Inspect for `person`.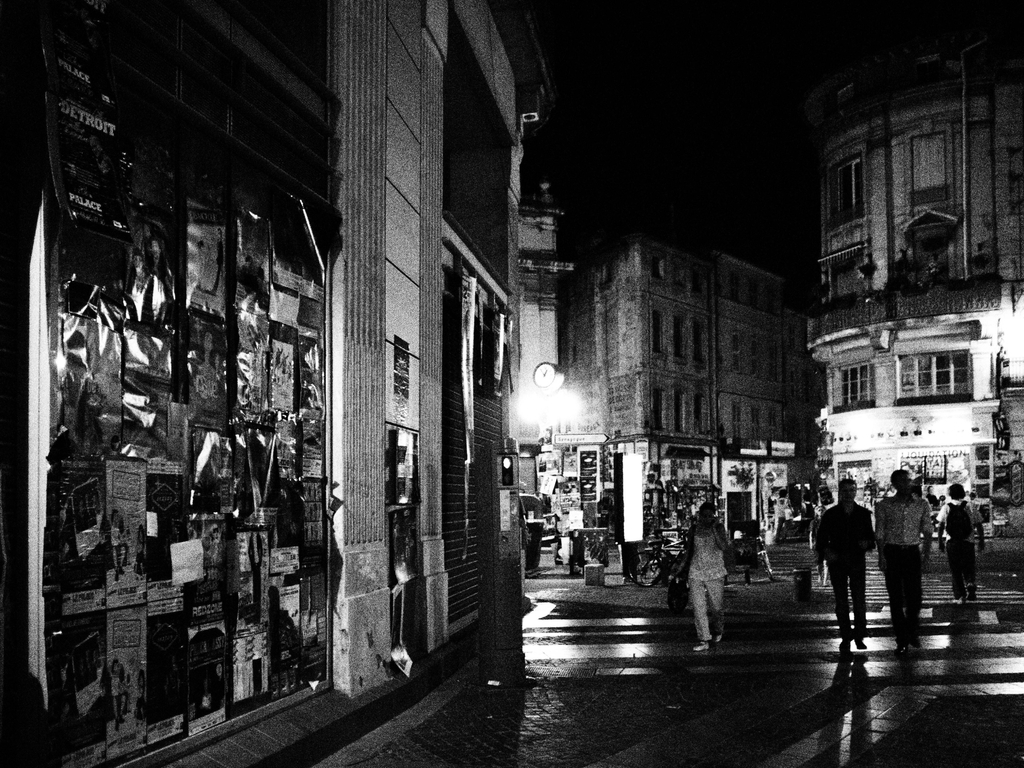
Inspection: (932,484,988,600).
